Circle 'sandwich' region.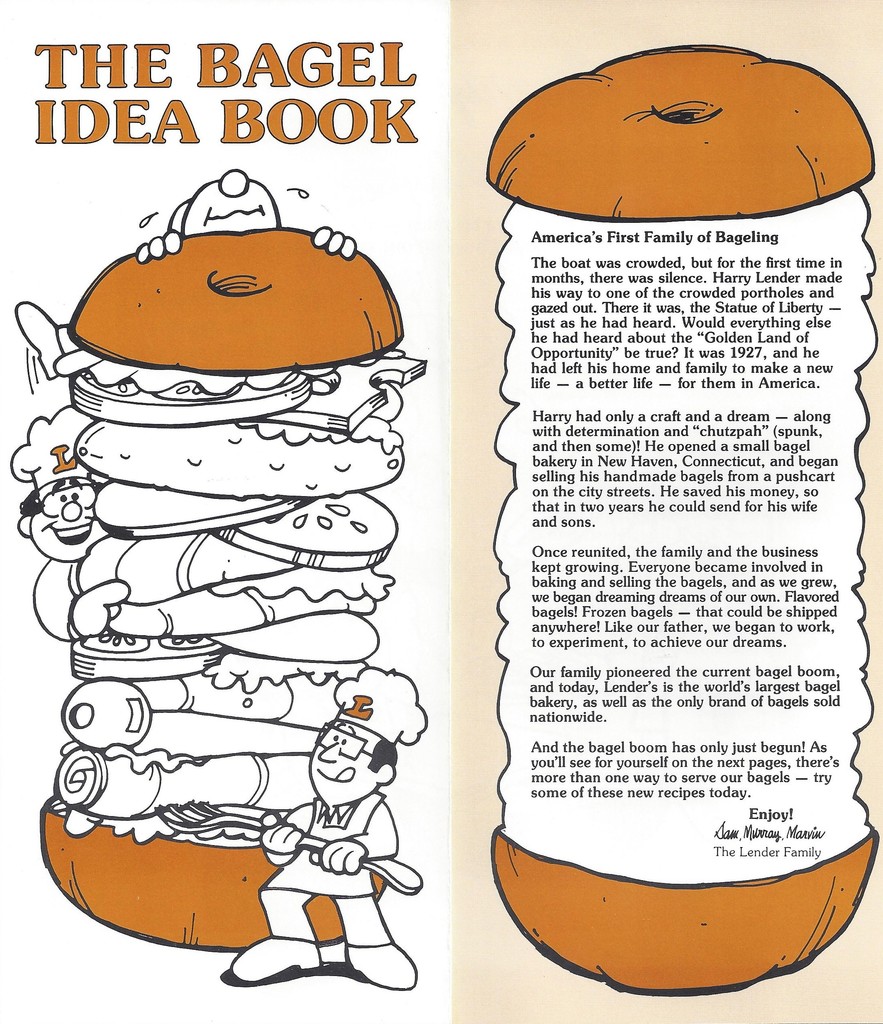
Region: 38,227,436,962.
